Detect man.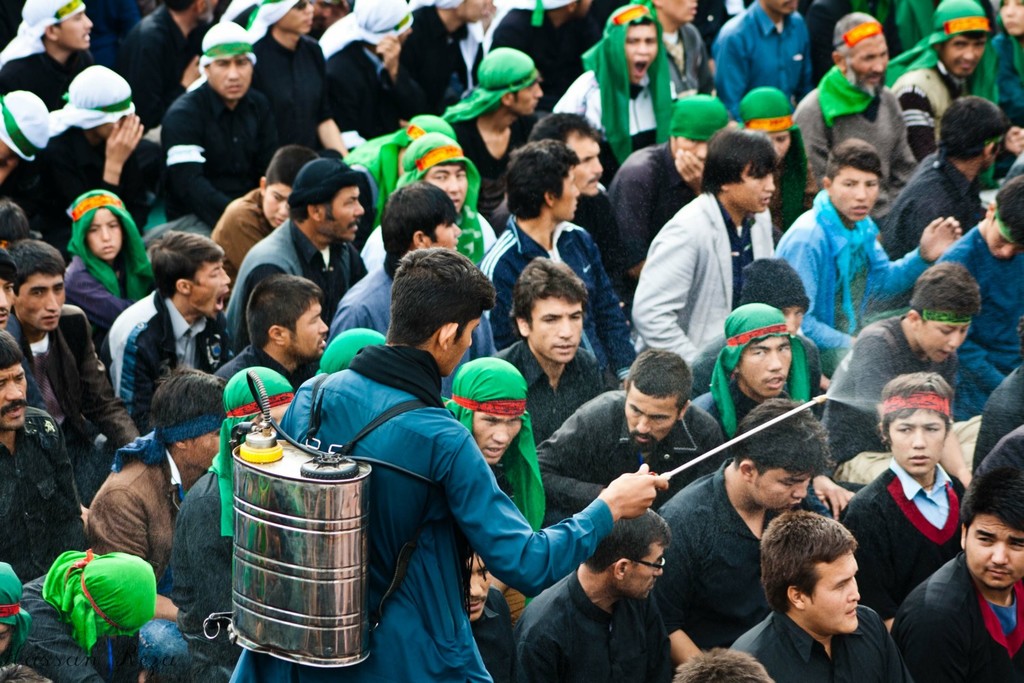
Detected at [724,505,909,682].
